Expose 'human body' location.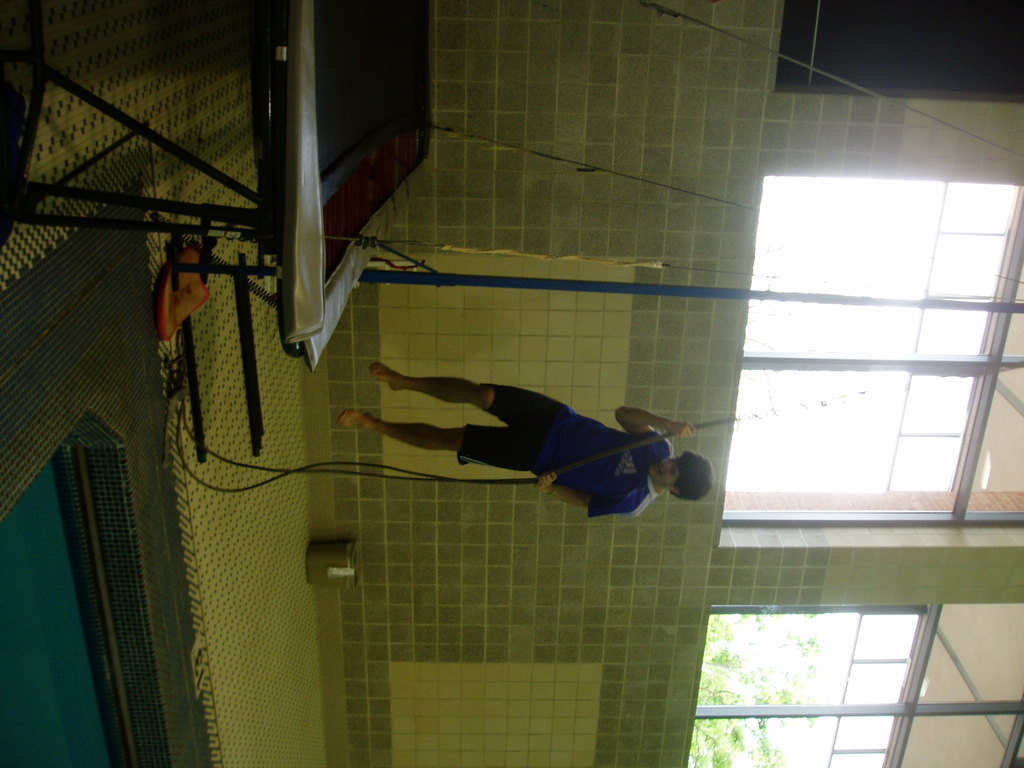
Exposed at {"x1": 338, "y1": 348, "x2": 701, "y2": 532}.
